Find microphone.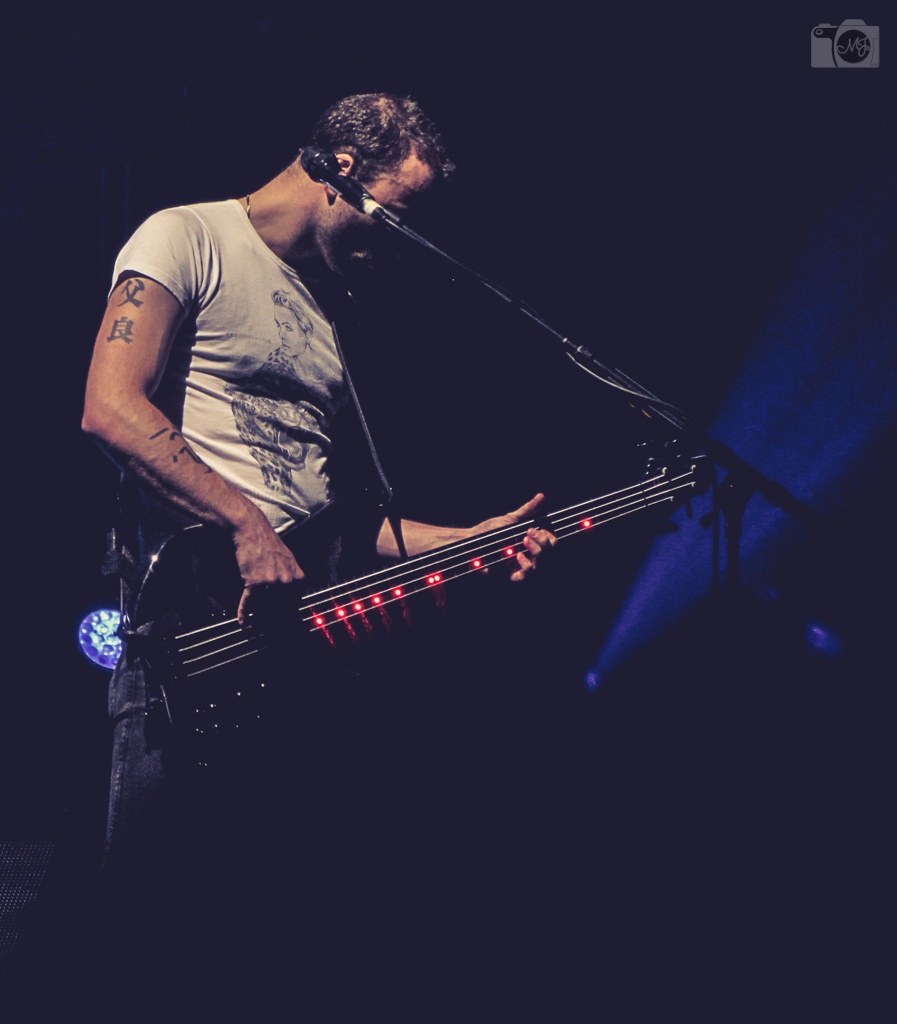
[left=296, top=146, right=369, bottom=211].
